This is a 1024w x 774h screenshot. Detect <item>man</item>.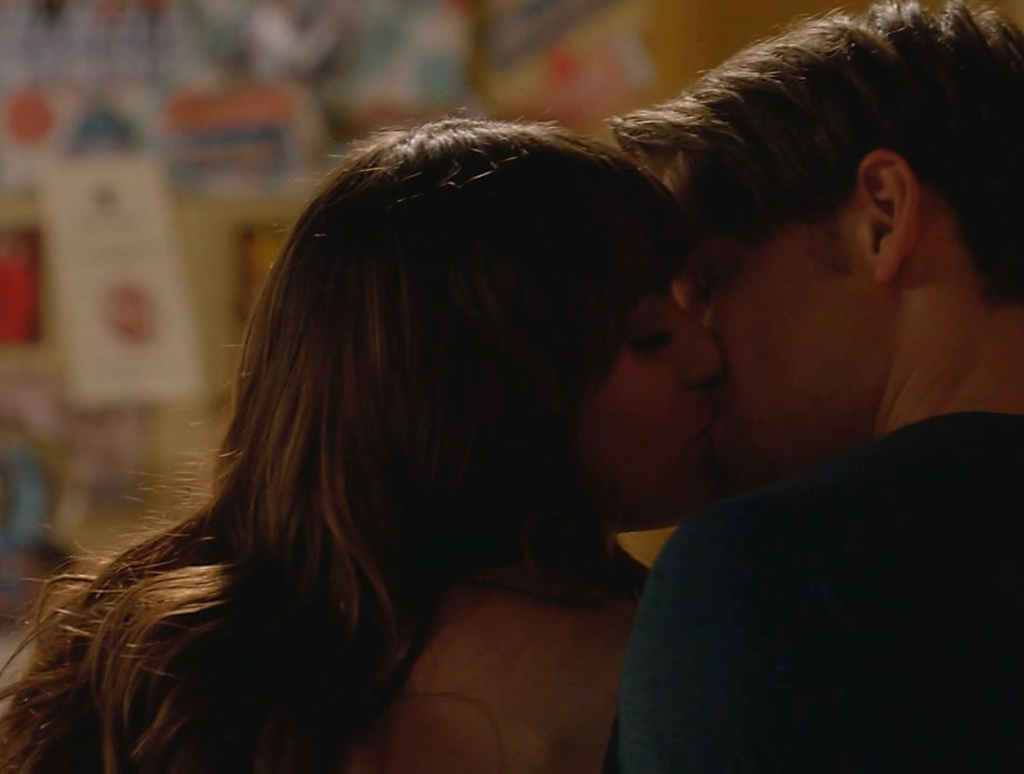
rect(601, 197, 1023, 749).
